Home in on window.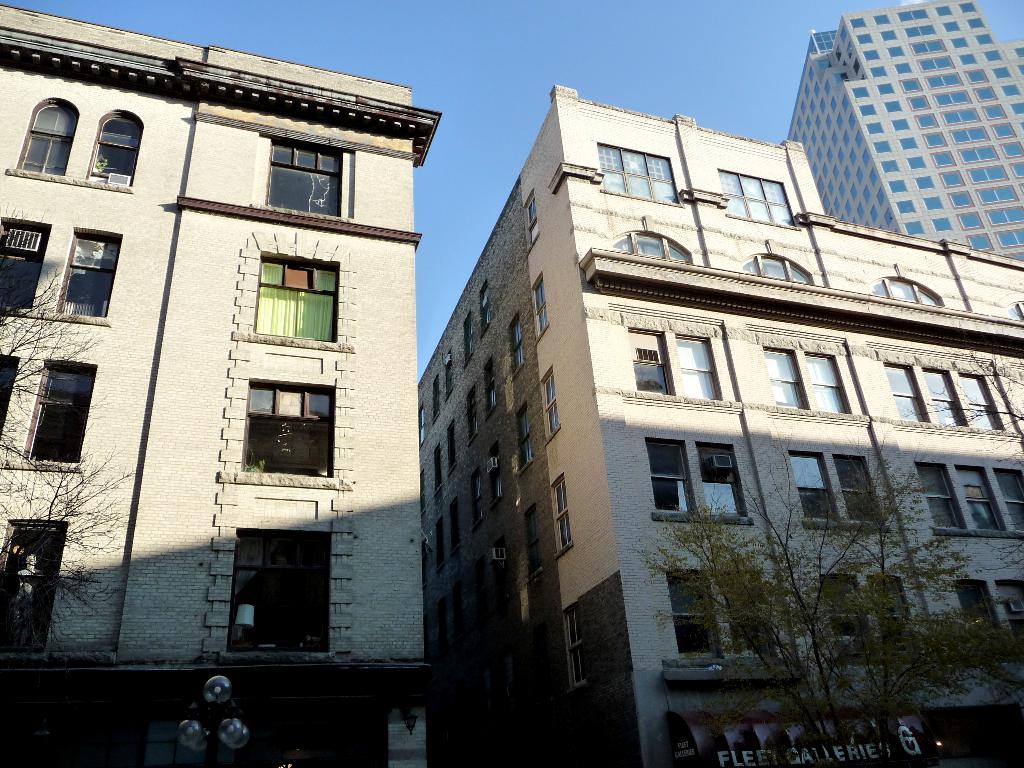
Homed in at {"left": 460, "top": 309, "right": 476, "bottom": 367}.
